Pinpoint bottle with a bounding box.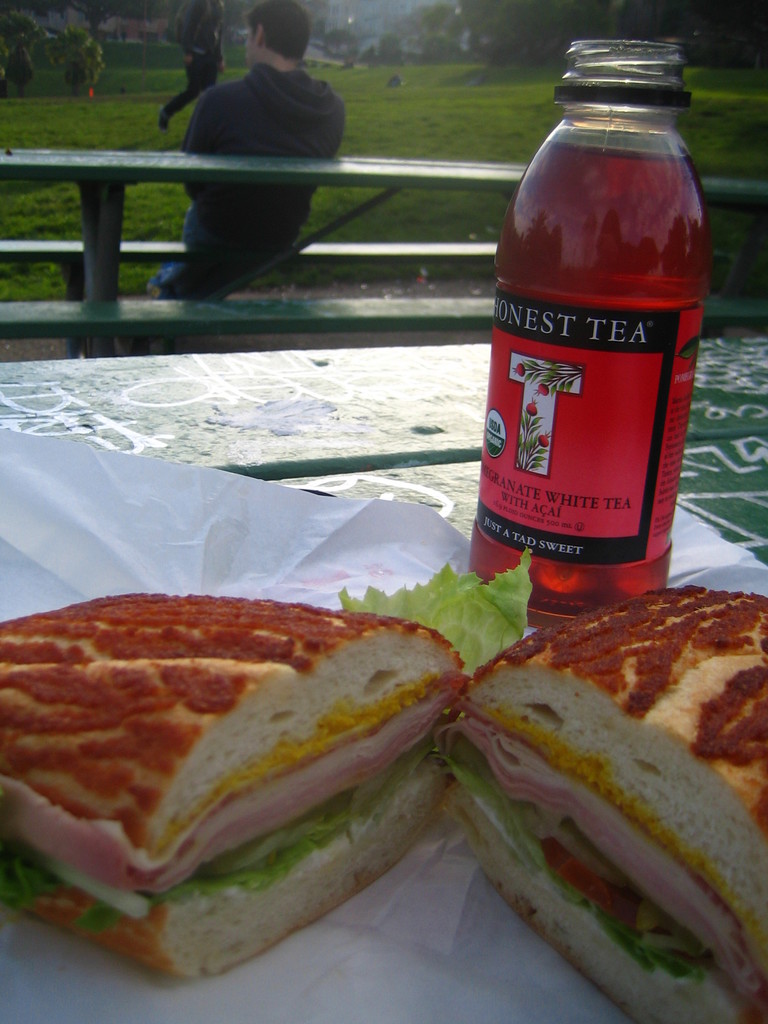
box=[442, 35, 694, 601].
